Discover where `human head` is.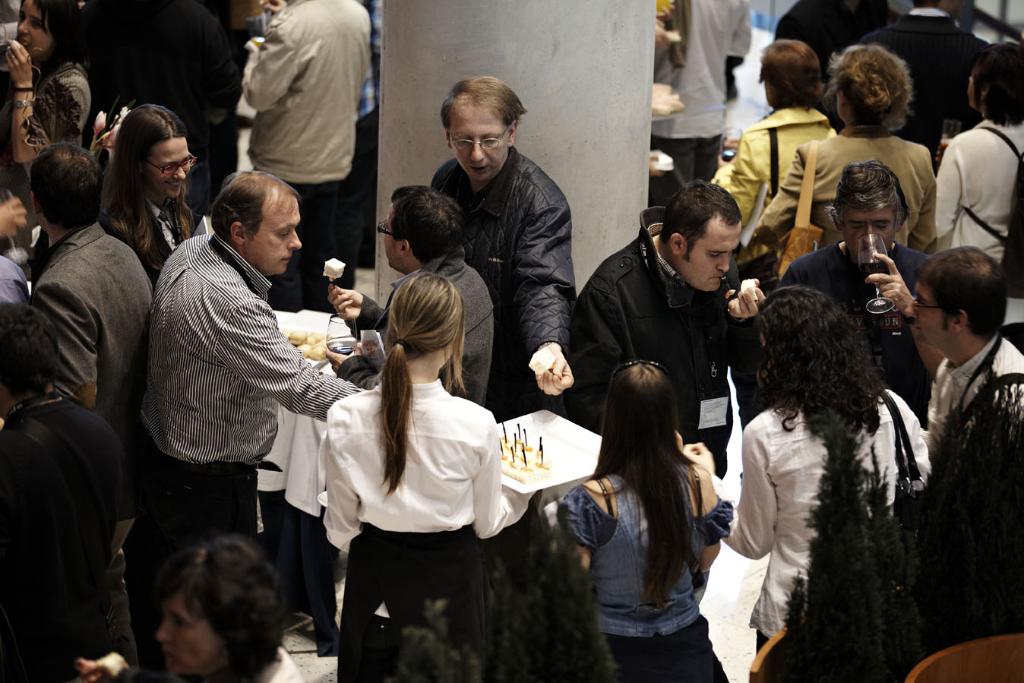
Discovered at <bbox>0, 299, 61, 420</bbox>.
